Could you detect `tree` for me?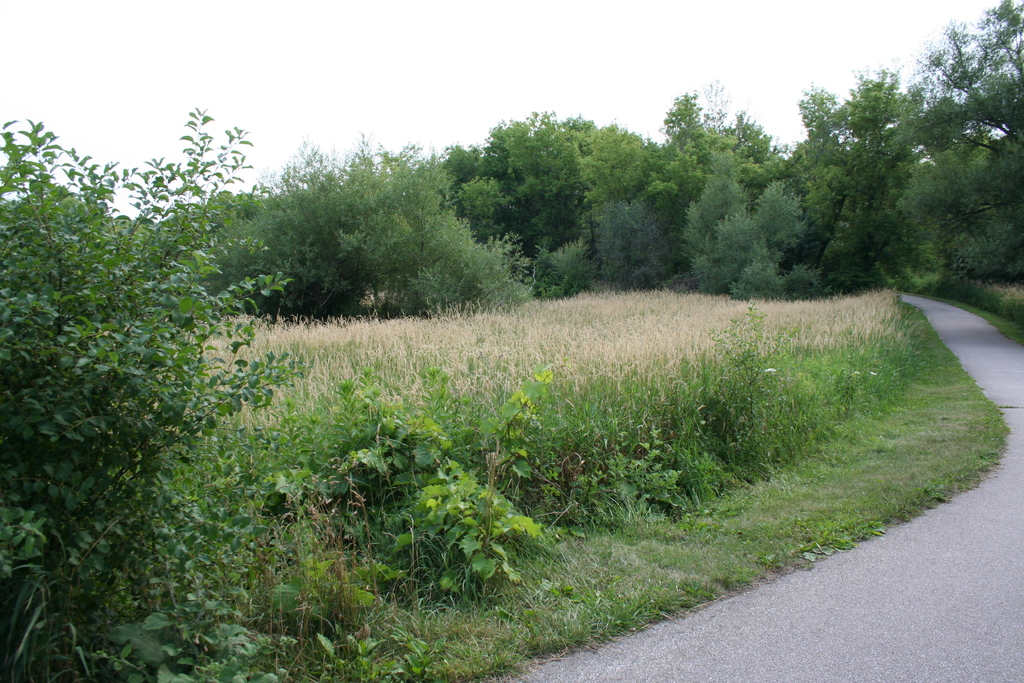
Detection result: bbox(897, 0, 1023, 283).
